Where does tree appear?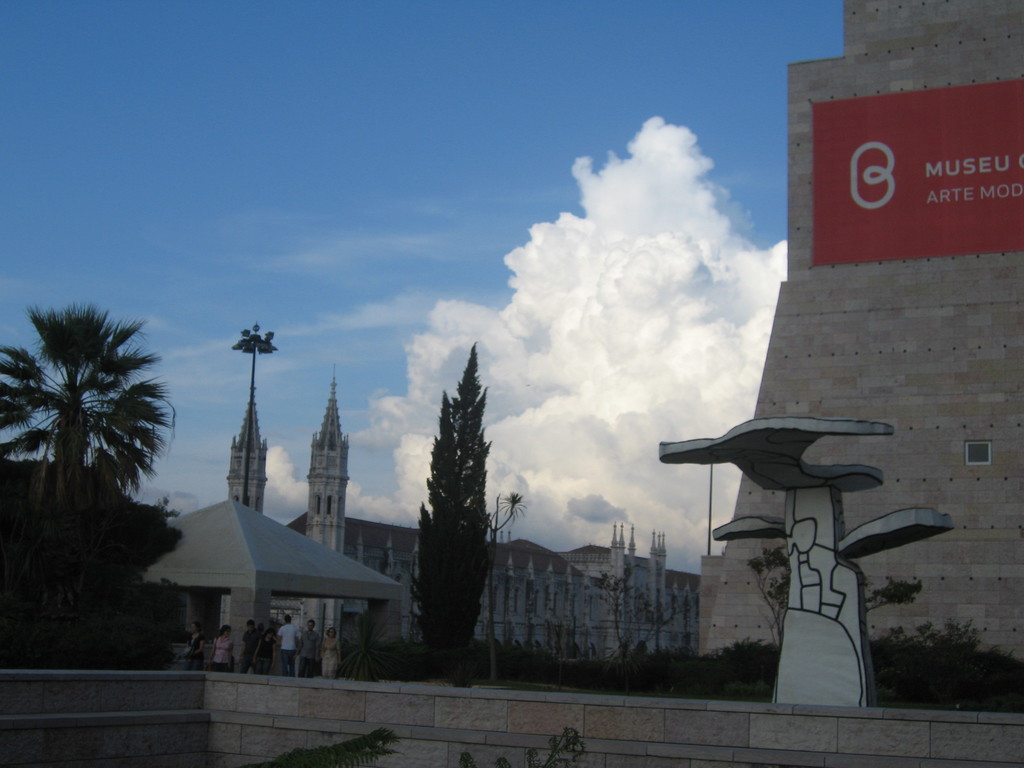
Appears at Rect(400, 320, 516, 674).
